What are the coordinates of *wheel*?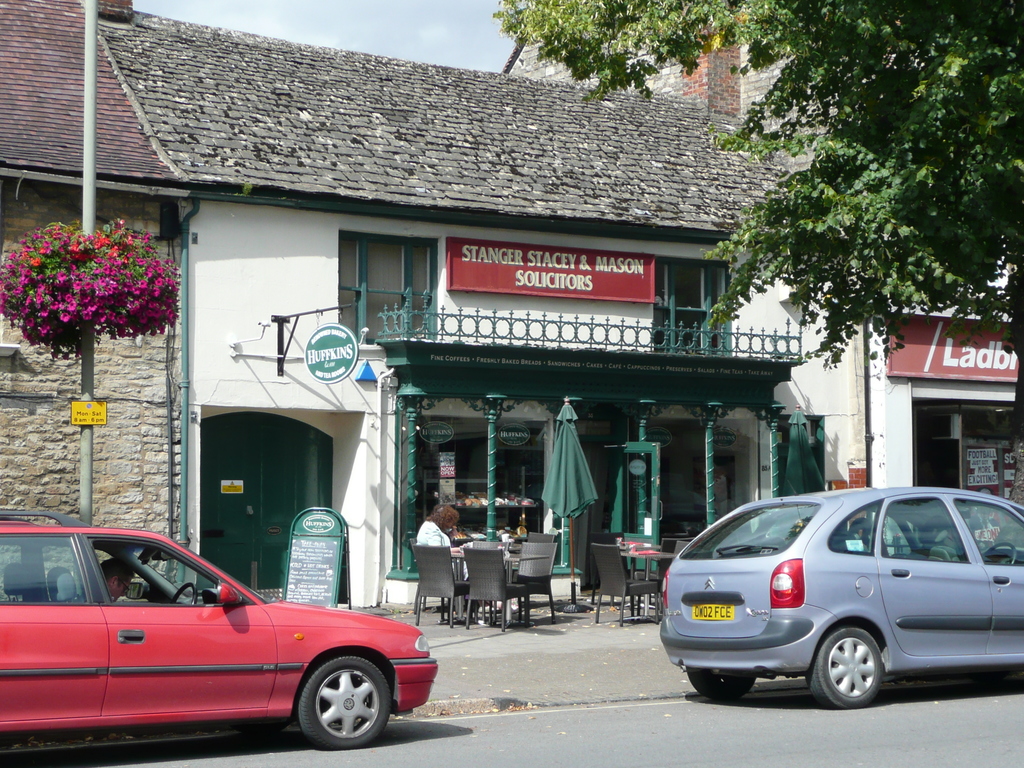
[x1=170, y1=581, x2=198, y2=607].
